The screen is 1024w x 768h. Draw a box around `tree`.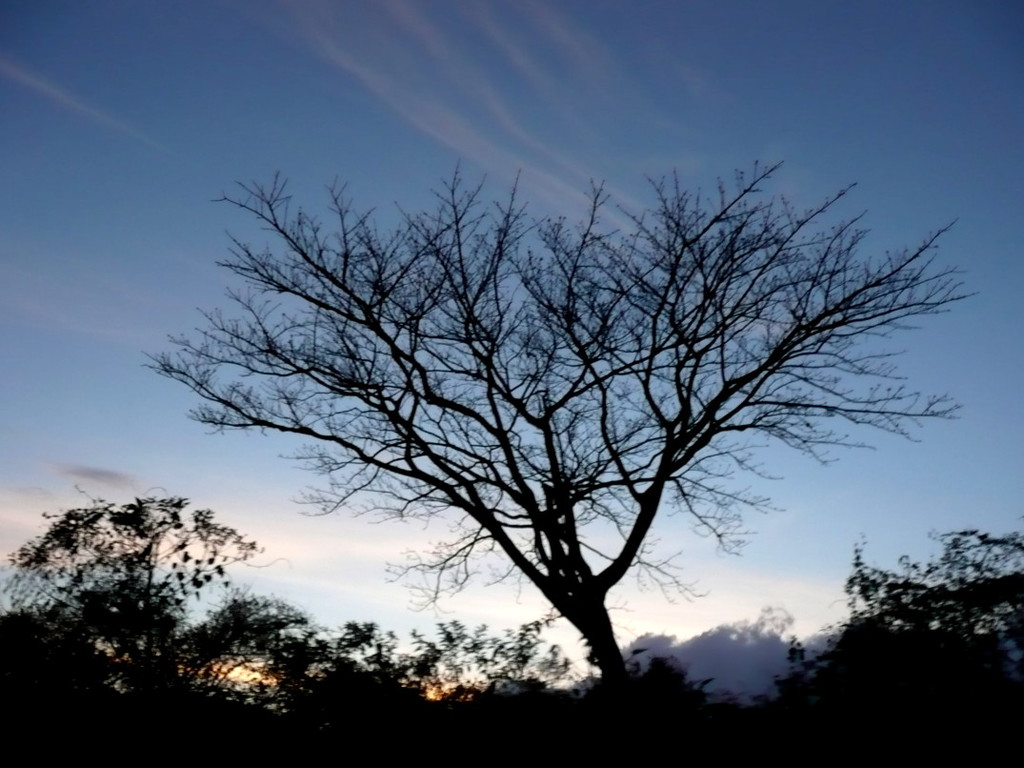
{"left": 282, "top": 621, "right": 444, "bottom": 732}.
